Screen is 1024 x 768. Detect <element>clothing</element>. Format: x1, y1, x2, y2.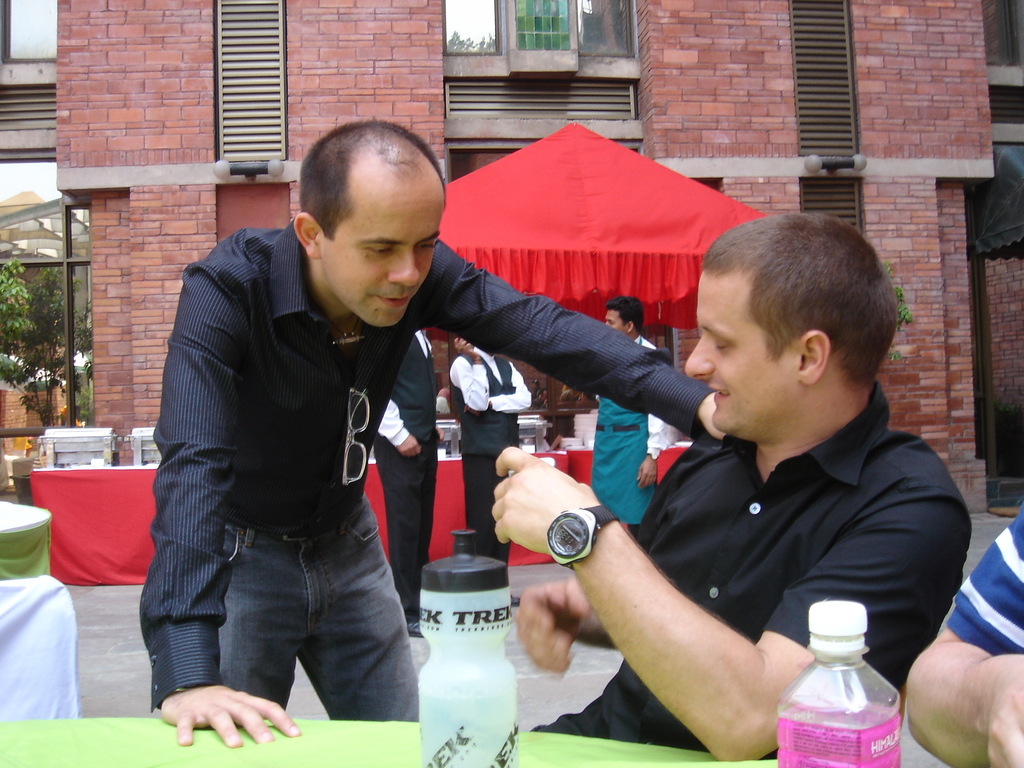
945, 499, 1023, 655.
